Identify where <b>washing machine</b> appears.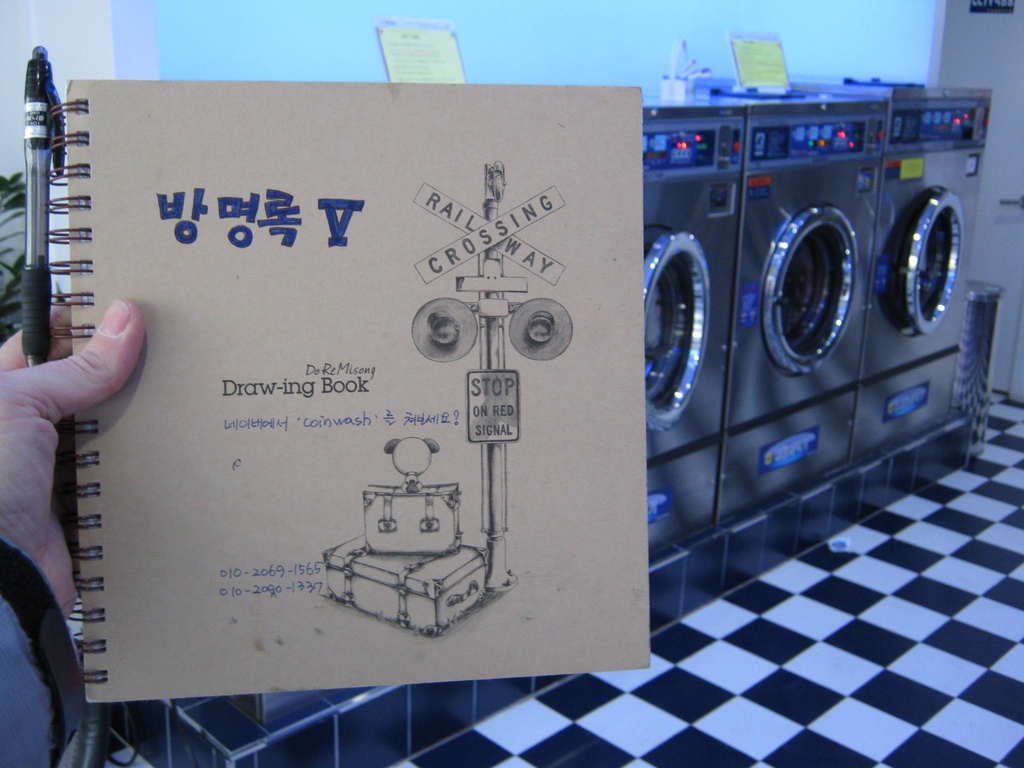
Appears at box=[725, 81, 881, 531].
